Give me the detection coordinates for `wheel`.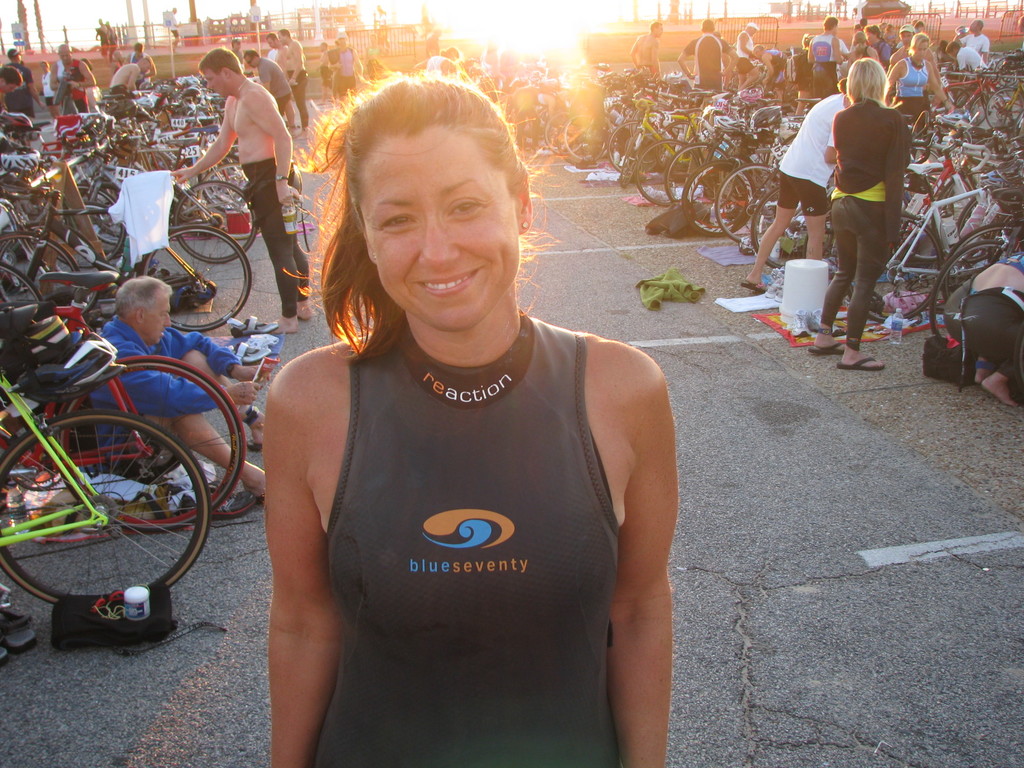
[x1=989, y1=89, x2=1023, y2=127].
